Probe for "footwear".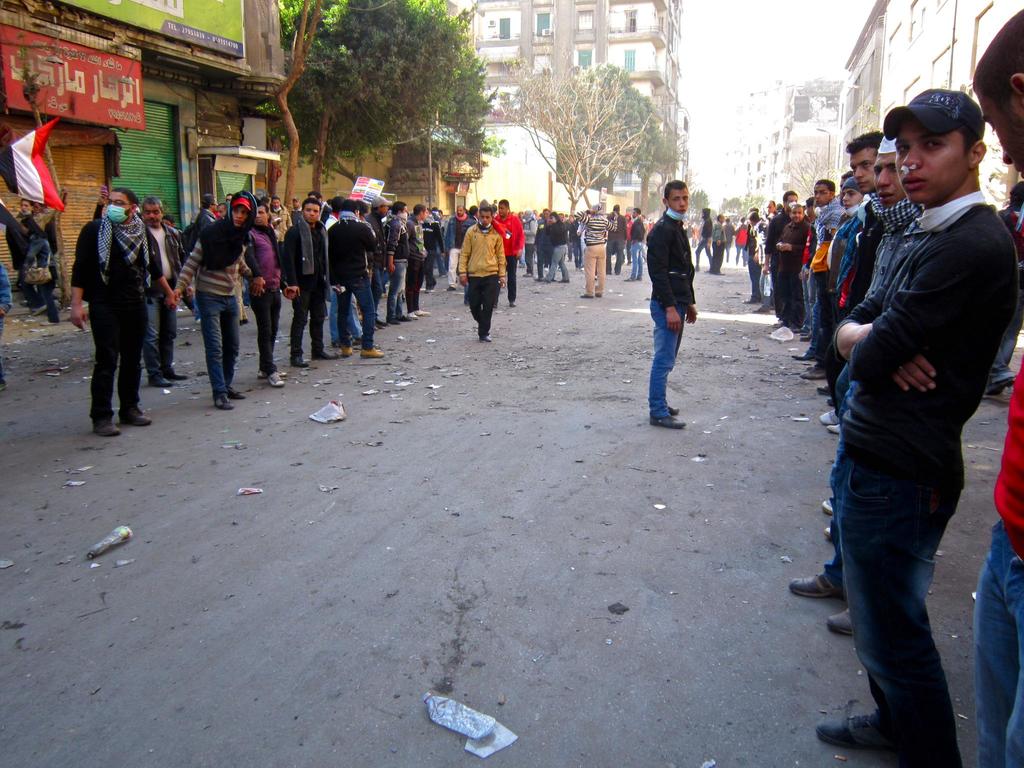
Probe result: <region>624, 276, 635, 280</region>.
